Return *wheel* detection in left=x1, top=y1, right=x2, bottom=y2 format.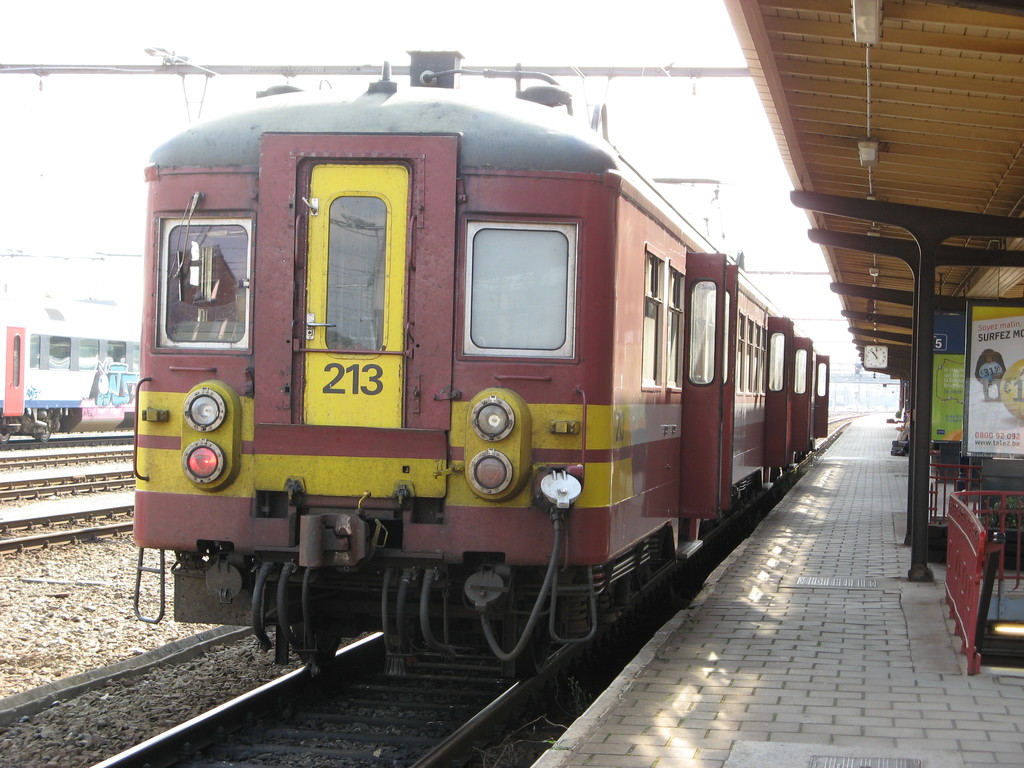
left=0, top=431, right=10, bottom=444.
